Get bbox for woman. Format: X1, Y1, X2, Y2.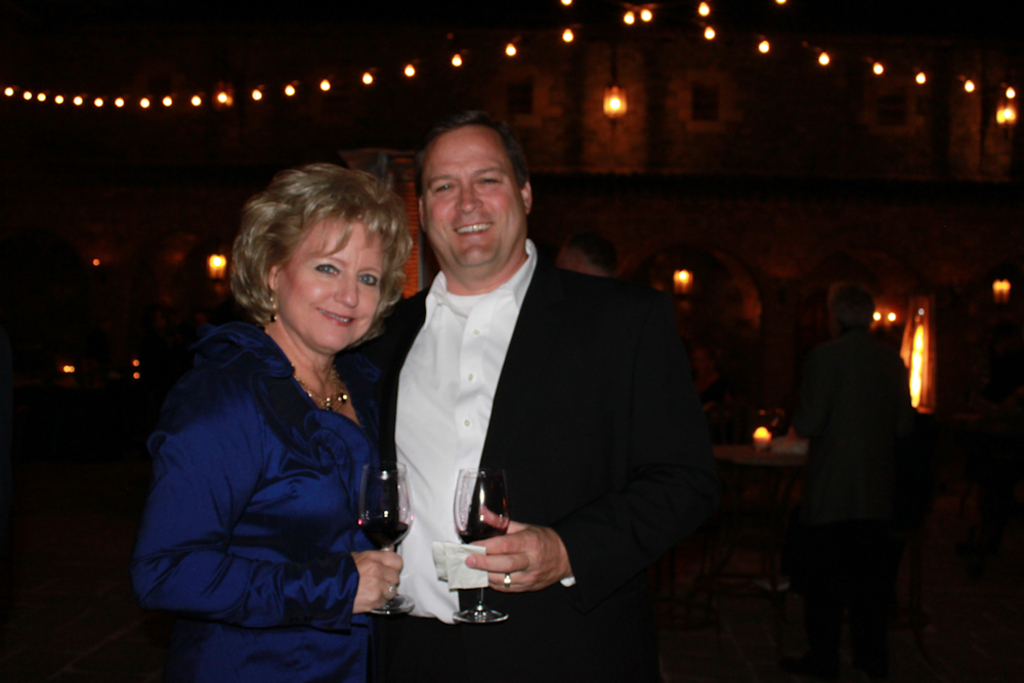
134, 145, 433, 669.
